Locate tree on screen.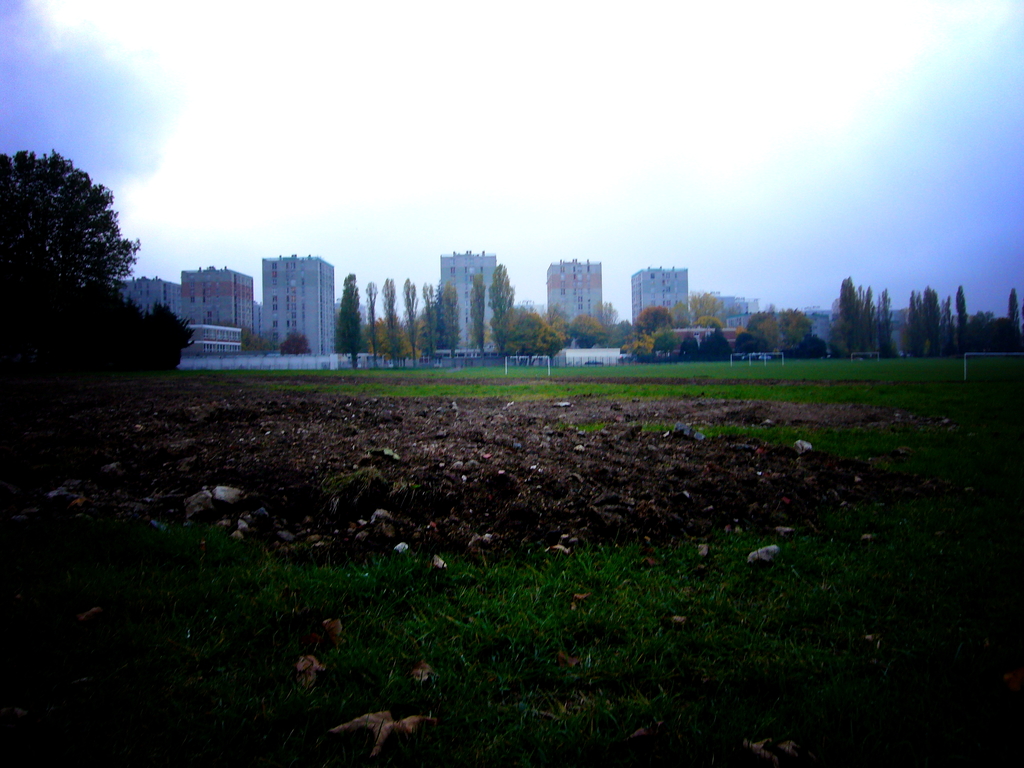
On screen at (left=904, top=276, right=944, bottom=355).
